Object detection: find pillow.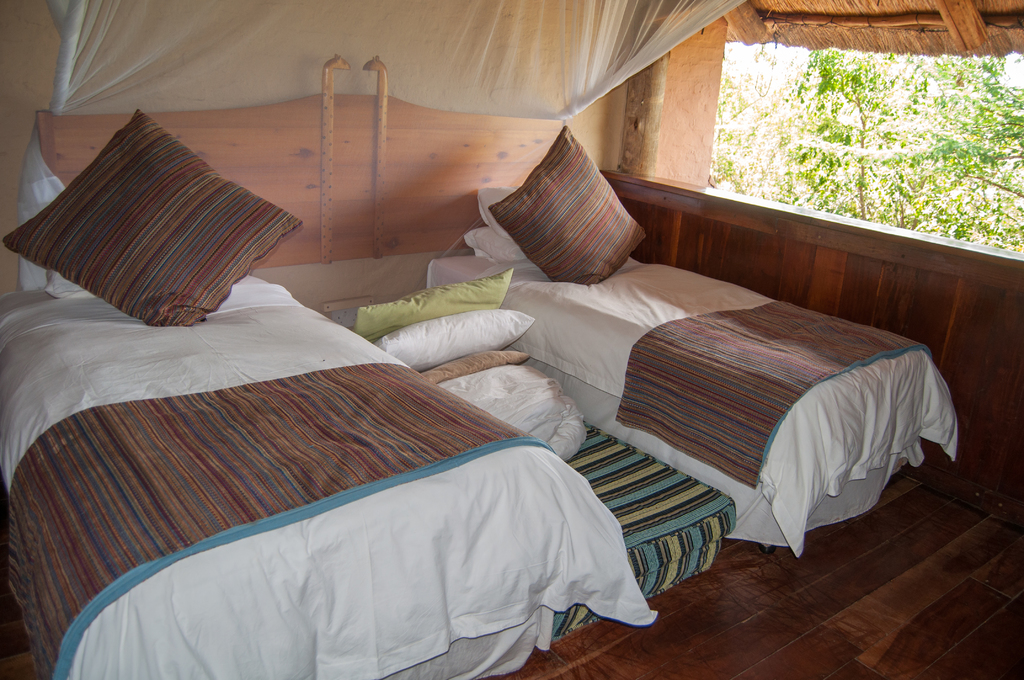
[x1=486, y1=120, x2=641, y2=293].
